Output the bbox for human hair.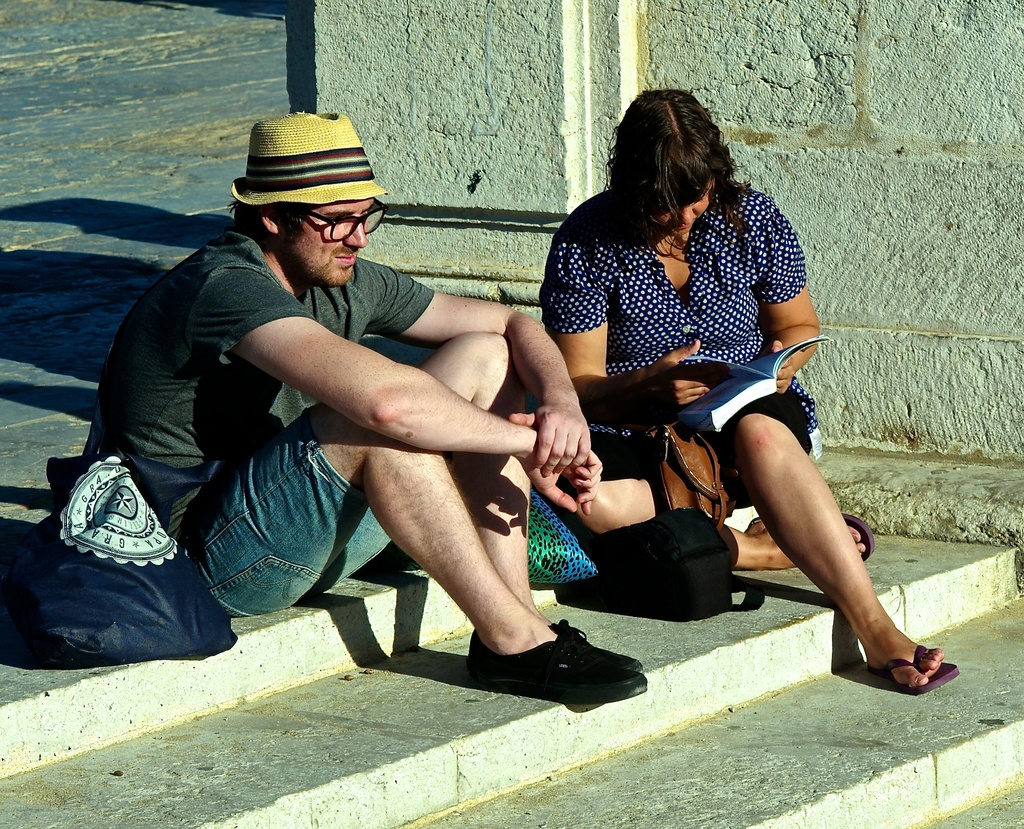
select_region(223, 199, 312, 249).
